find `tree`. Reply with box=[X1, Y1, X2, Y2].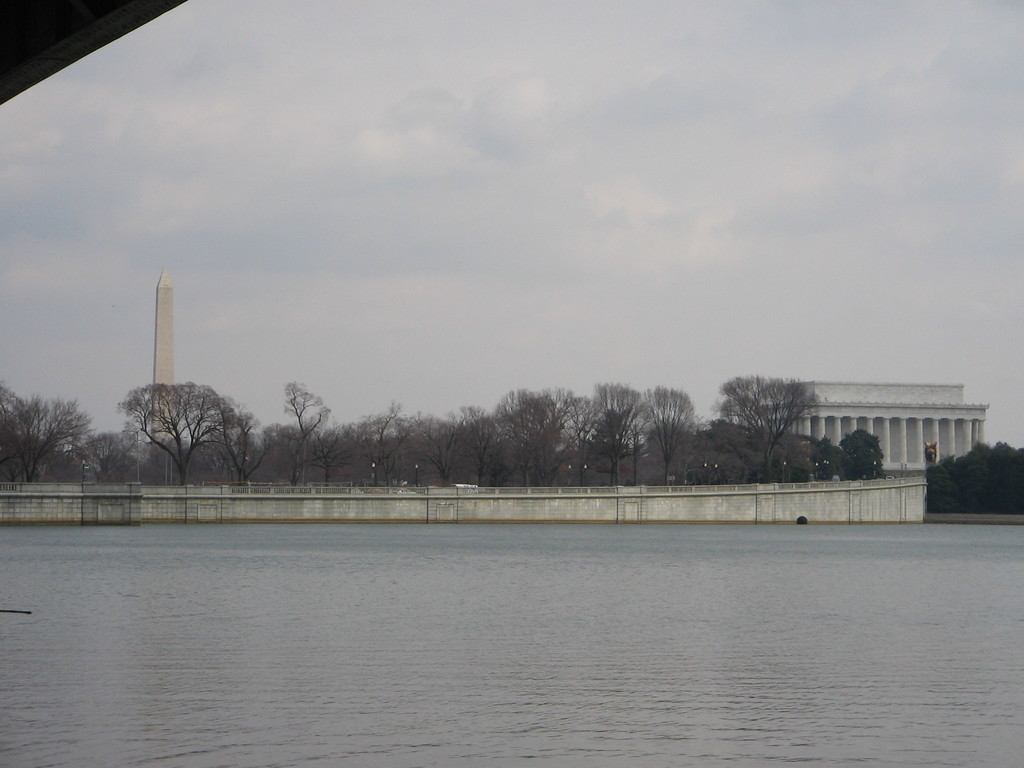
box=[579, 372, 647, 488].
